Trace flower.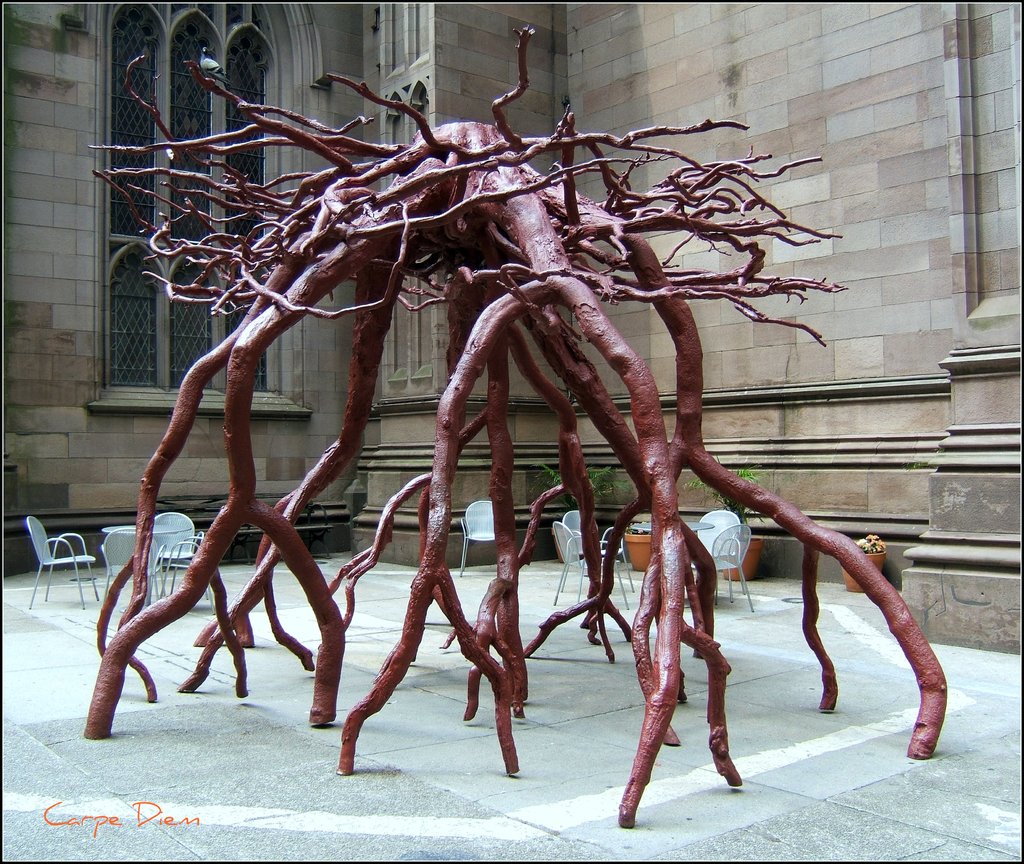
Traced to (865, 533, 883, 550).
